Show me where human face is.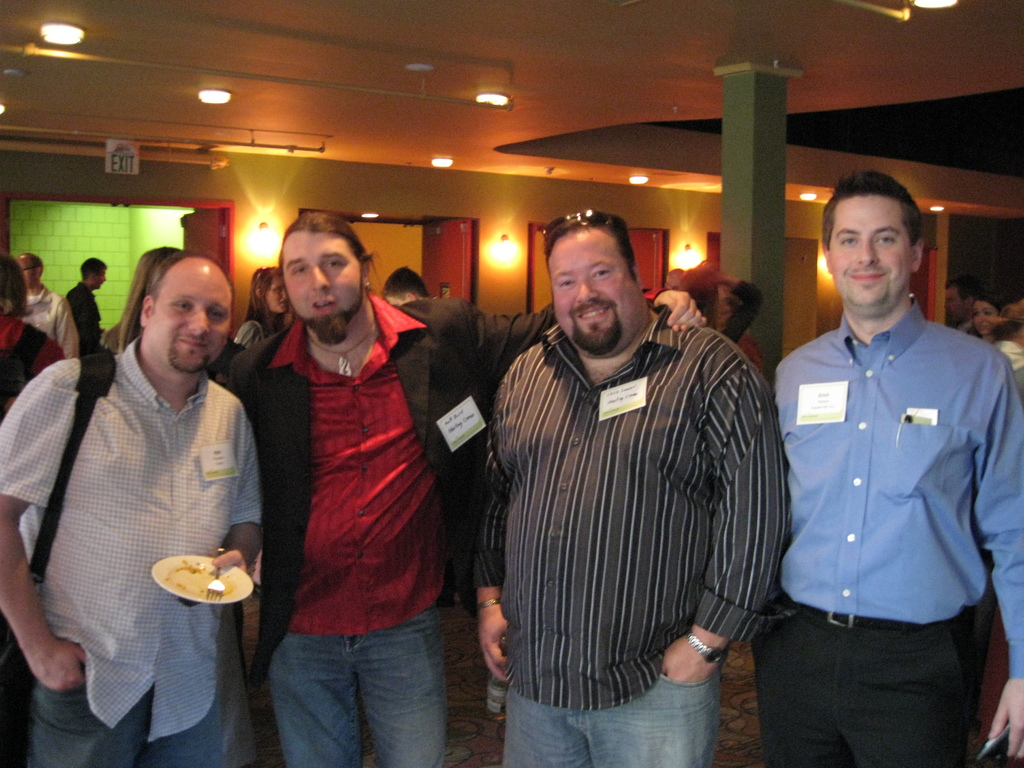
human face is at 150:266:232:371.
